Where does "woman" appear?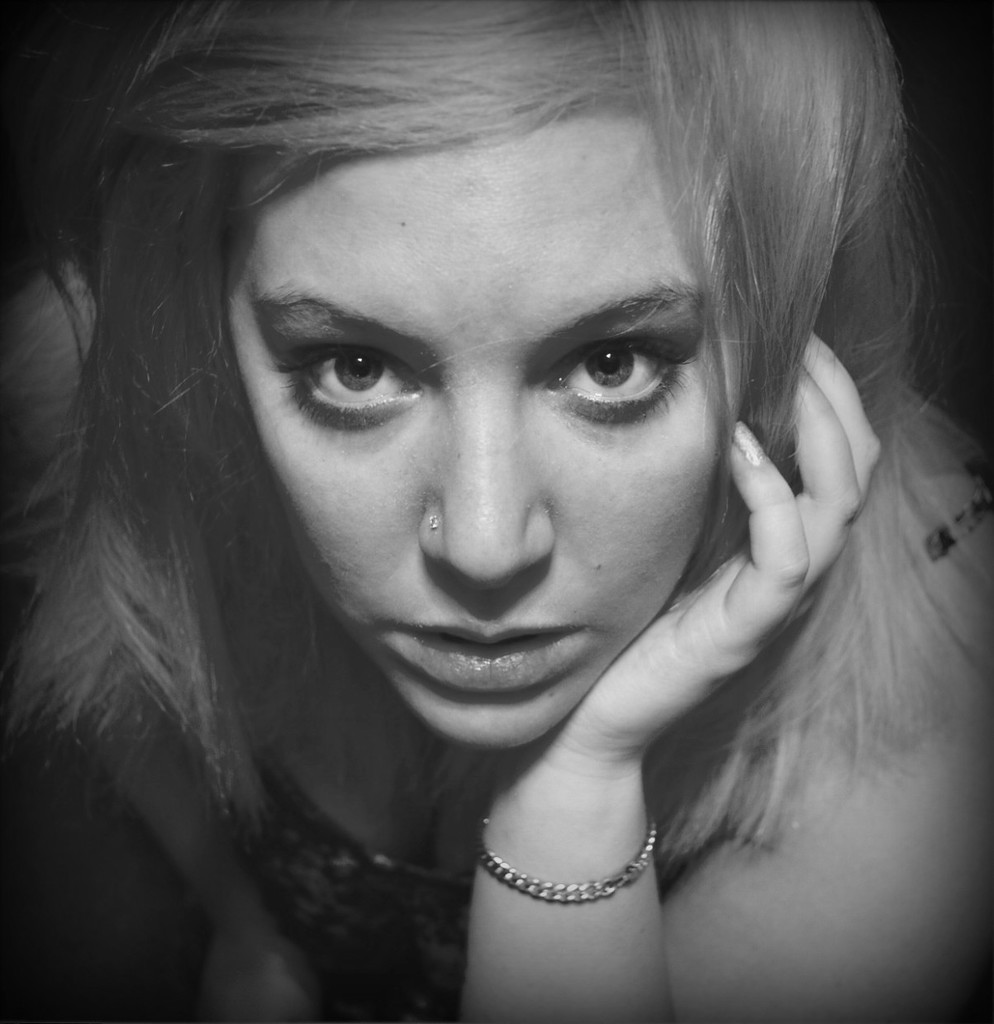
Appears at BBox(0, 0, 993, 1023).
